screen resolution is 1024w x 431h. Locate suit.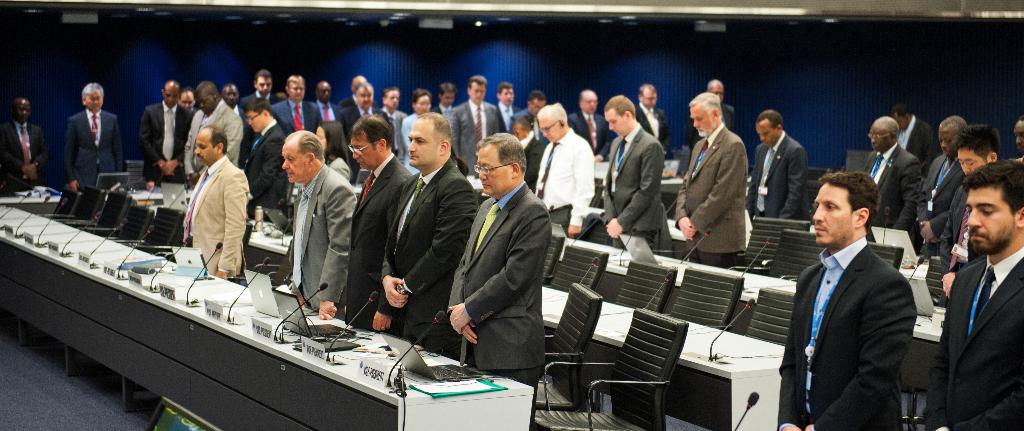
rect(862, 146, 921, 237).
